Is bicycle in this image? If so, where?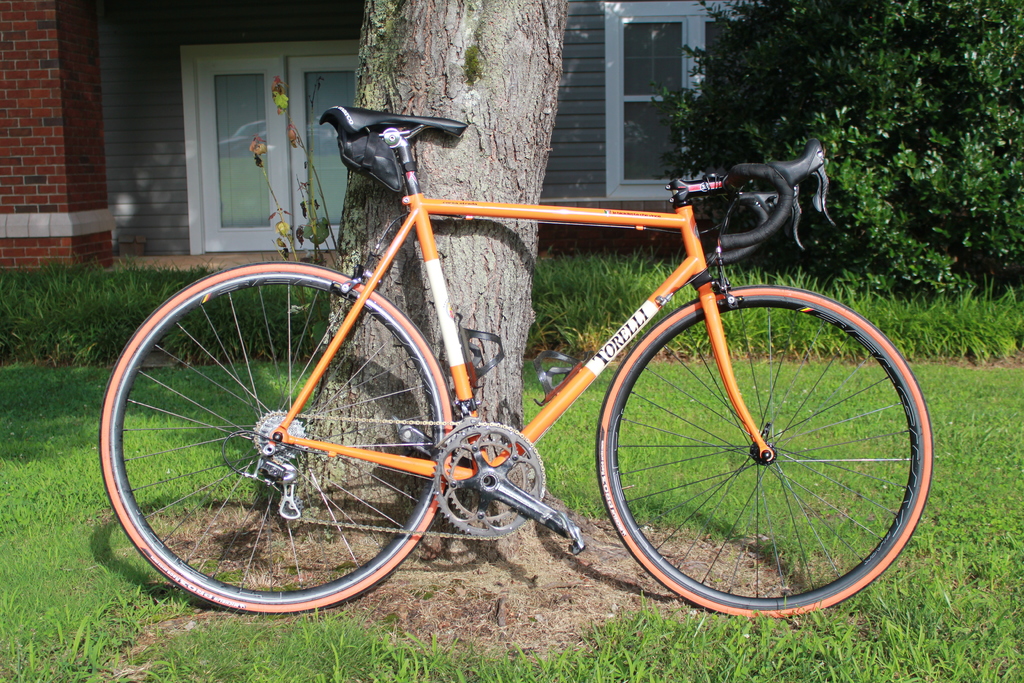
Yes, at <region>77, 79, 1012, 630</region>.
